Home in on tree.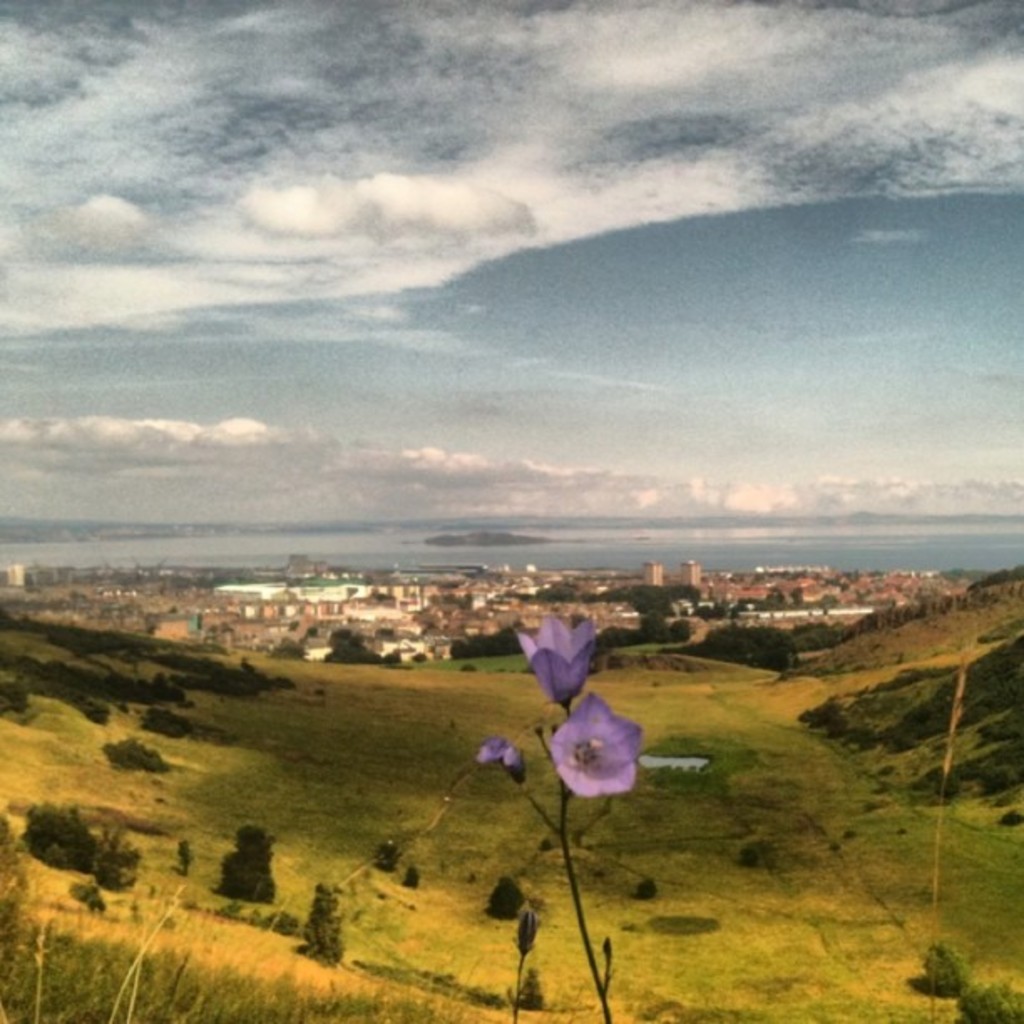
Homed in at bbox=[736, 842, 775, 872].
